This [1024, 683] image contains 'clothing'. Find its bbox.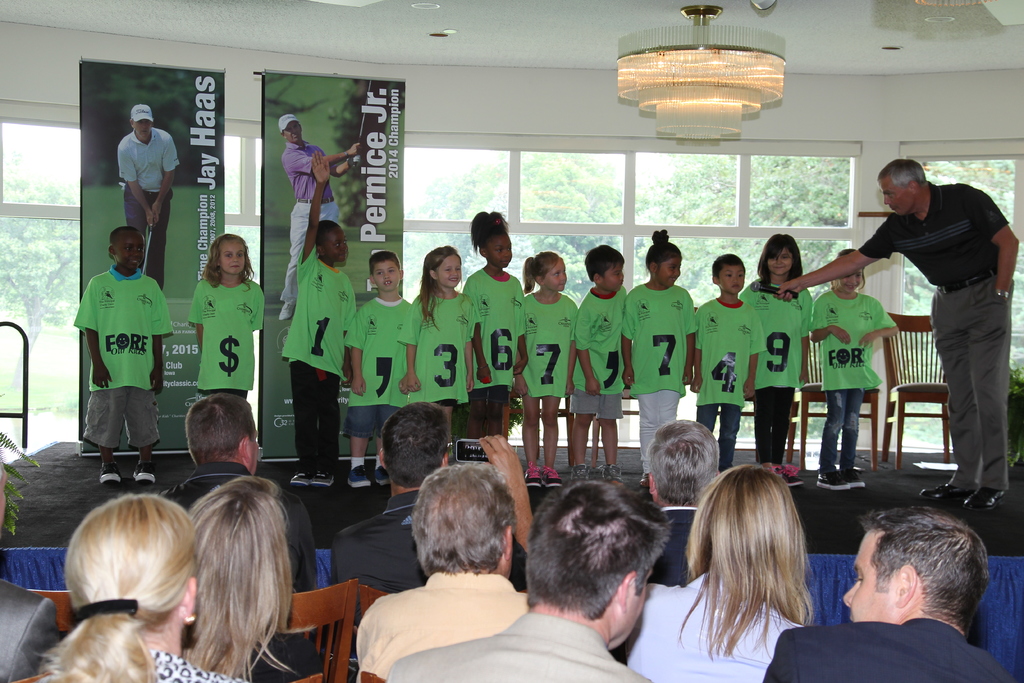
locate(624, 283, 695, 474).
